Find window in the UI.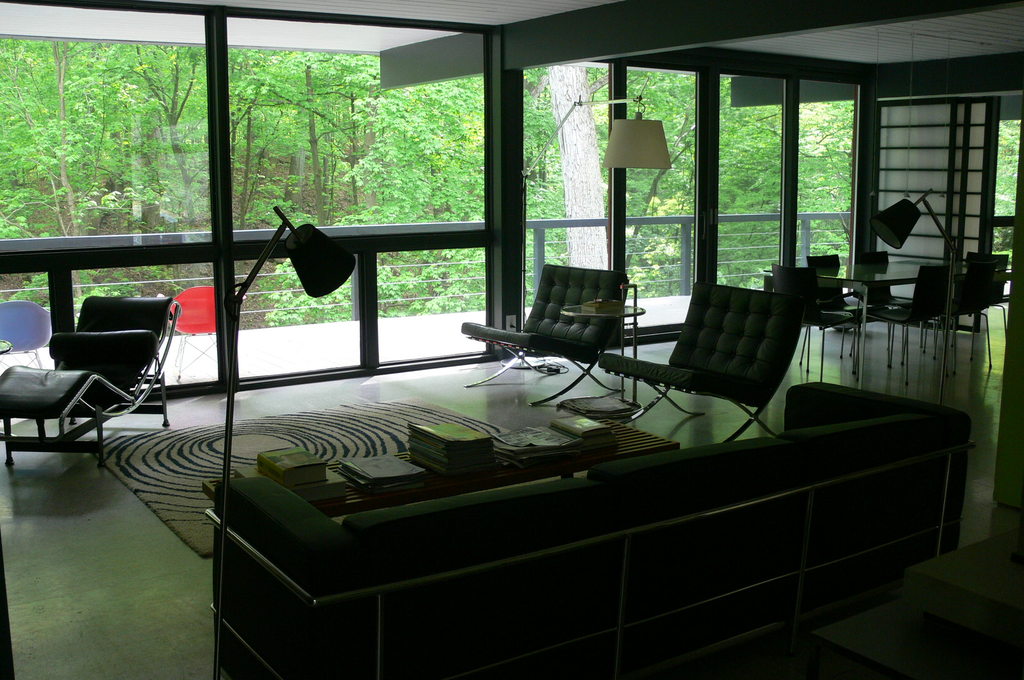
UI element at detection(233, 263, 356, 370).
